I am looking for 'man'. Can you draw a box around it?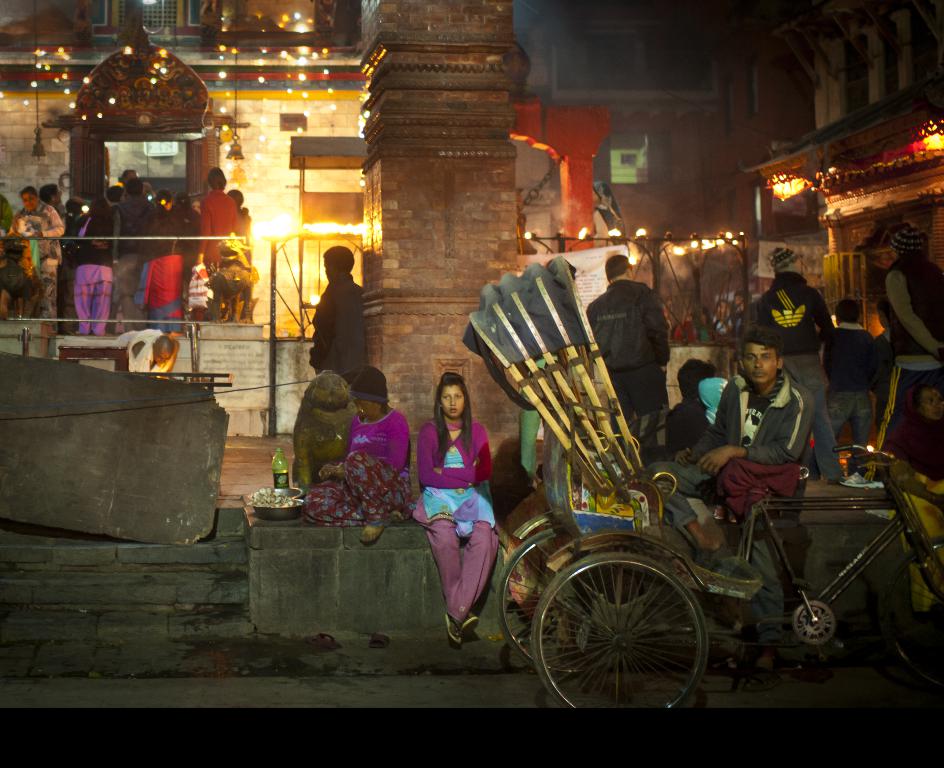
Sure, the bounding box is rect(310, 245, 365, 378).
